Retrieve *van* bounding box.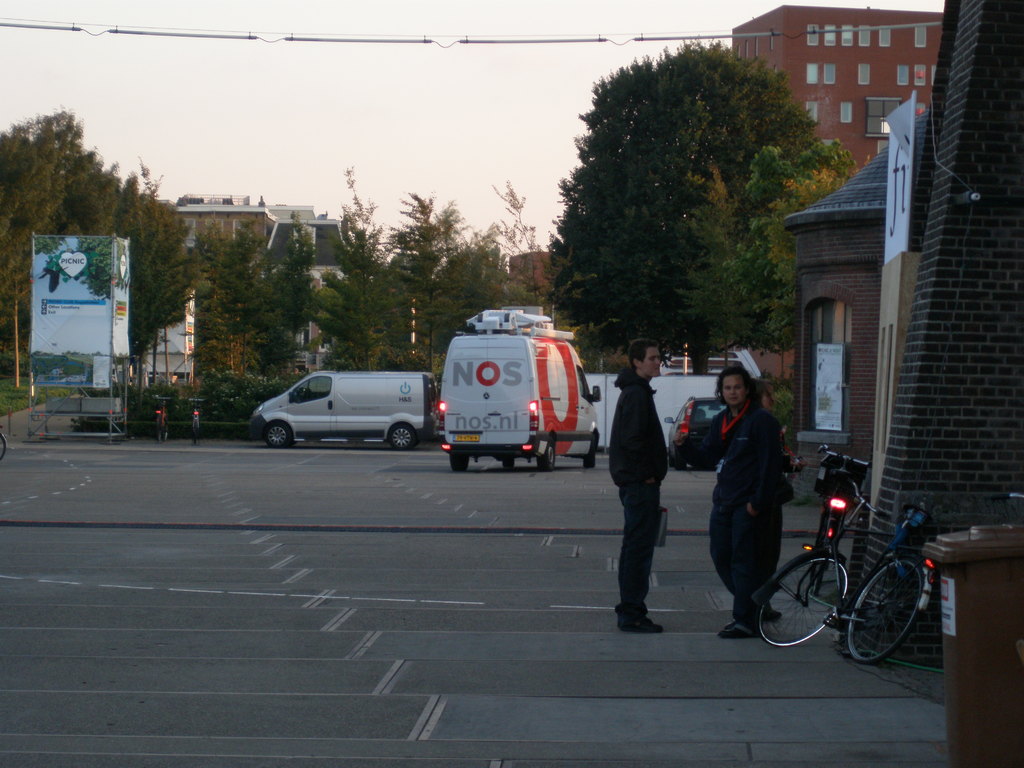
Bounding box: {"left": 247, "top": 367, "right": 437, "bottom": 452}.
